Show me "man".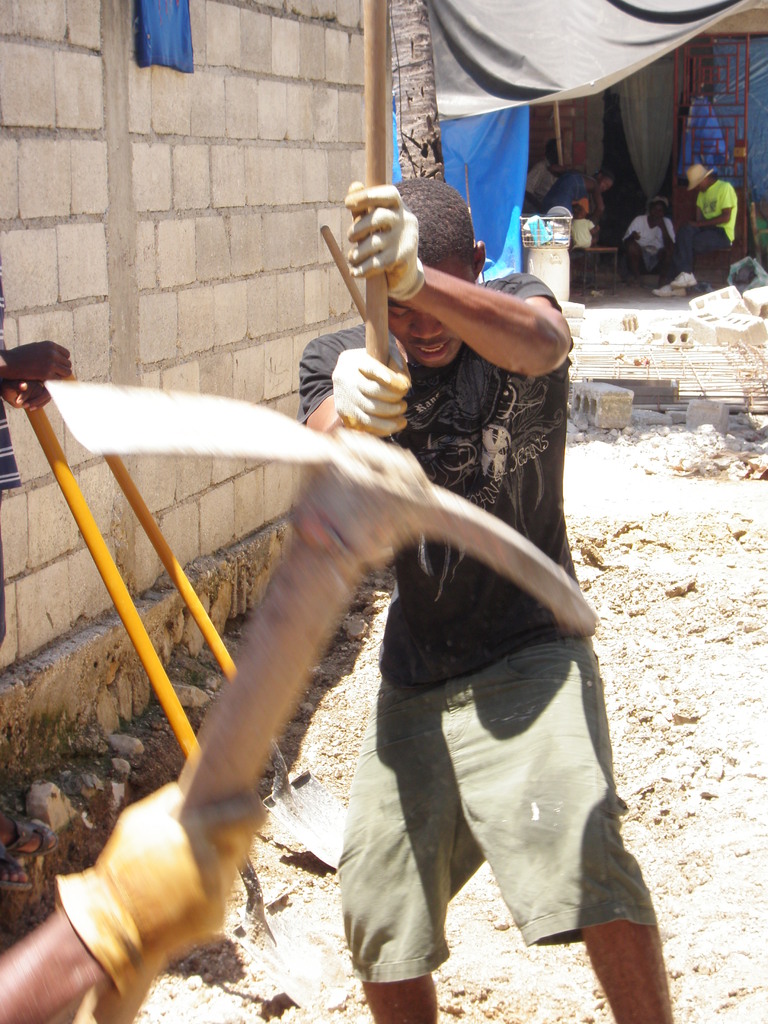
"man" is here: 543,164,612,227.
